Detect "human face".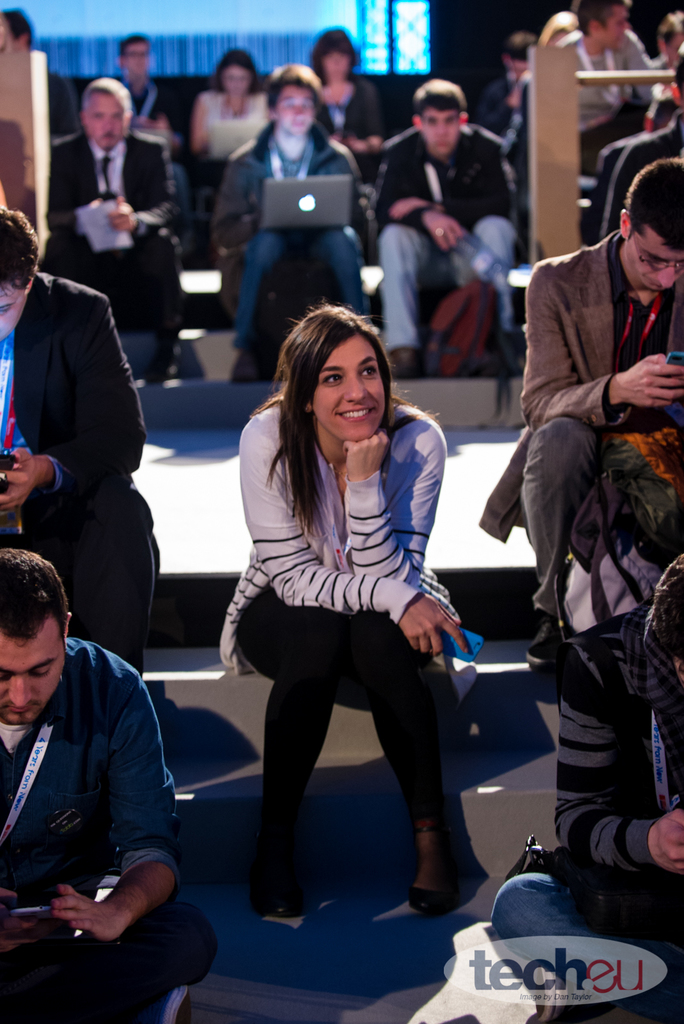
Detected at [left=601, top=3, right=625, bottom=49].
